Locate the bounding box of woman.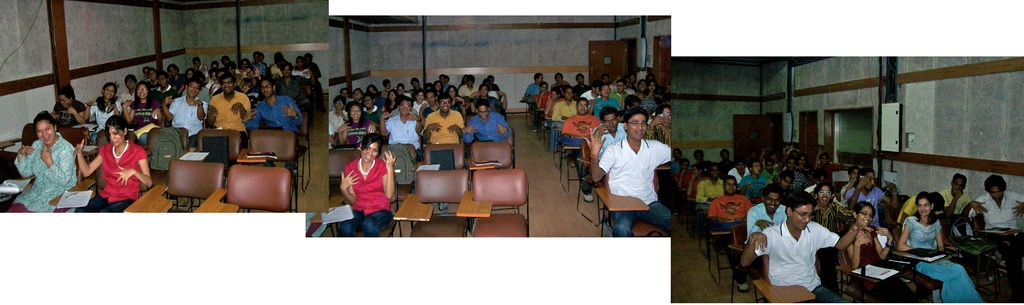
Bounding box: bbox=[897, 192, 986, 304].
